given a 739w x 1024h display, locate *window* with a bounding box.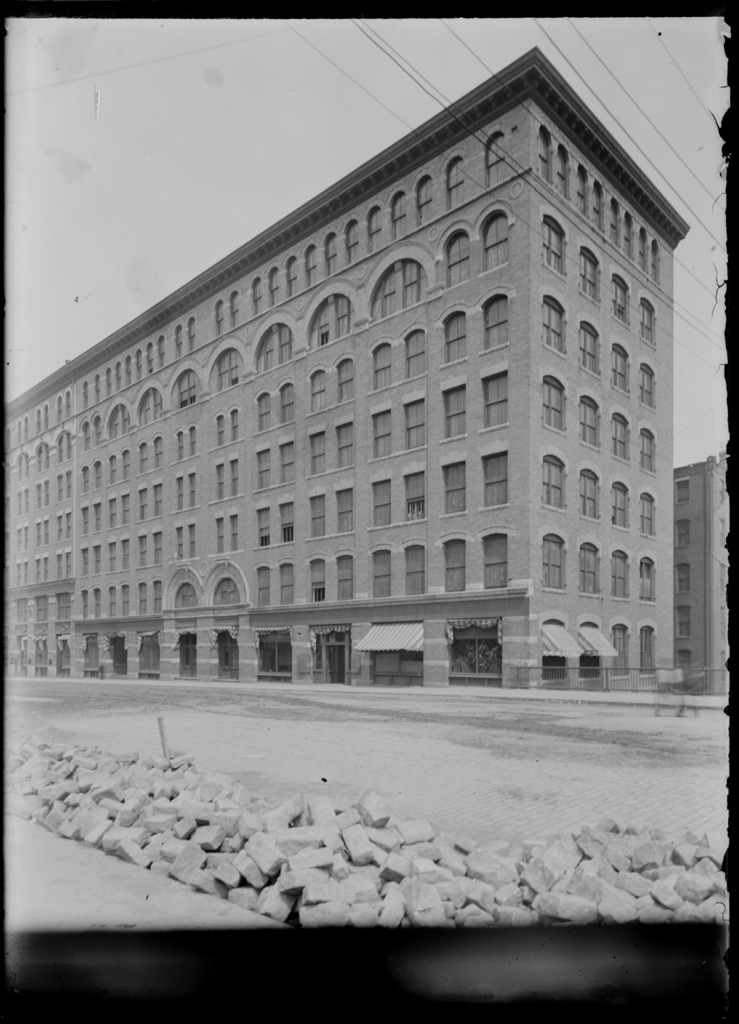
Located: l=13, t=414, r=29, b=442.
